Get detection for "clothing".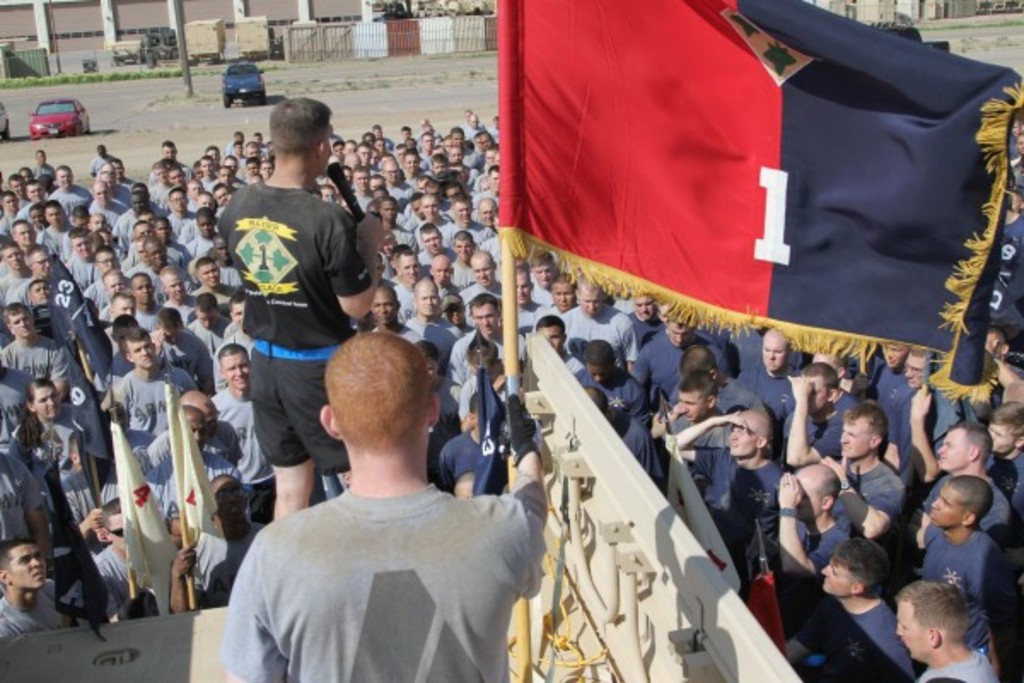
Detection: [x1=386, y1=225, x2=411, y2=251].
